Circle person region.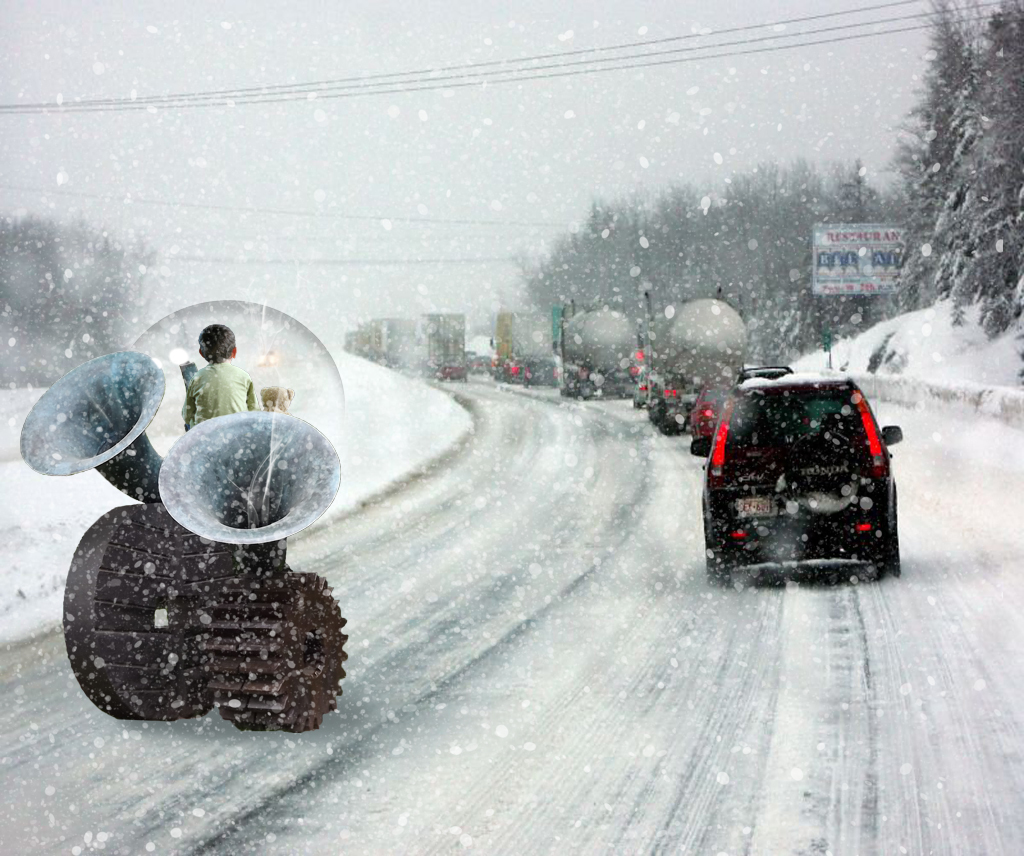
Region: <bbox>189, 328, 262, 434</bbox>.
